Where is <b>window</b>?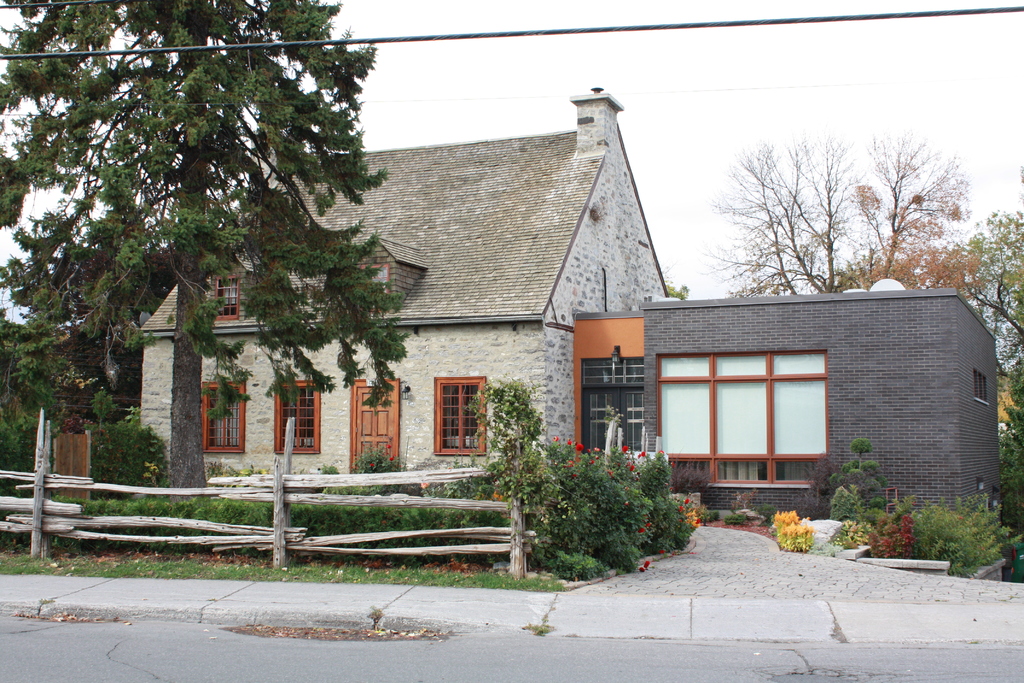
locate(431, 374, 488, 454).
